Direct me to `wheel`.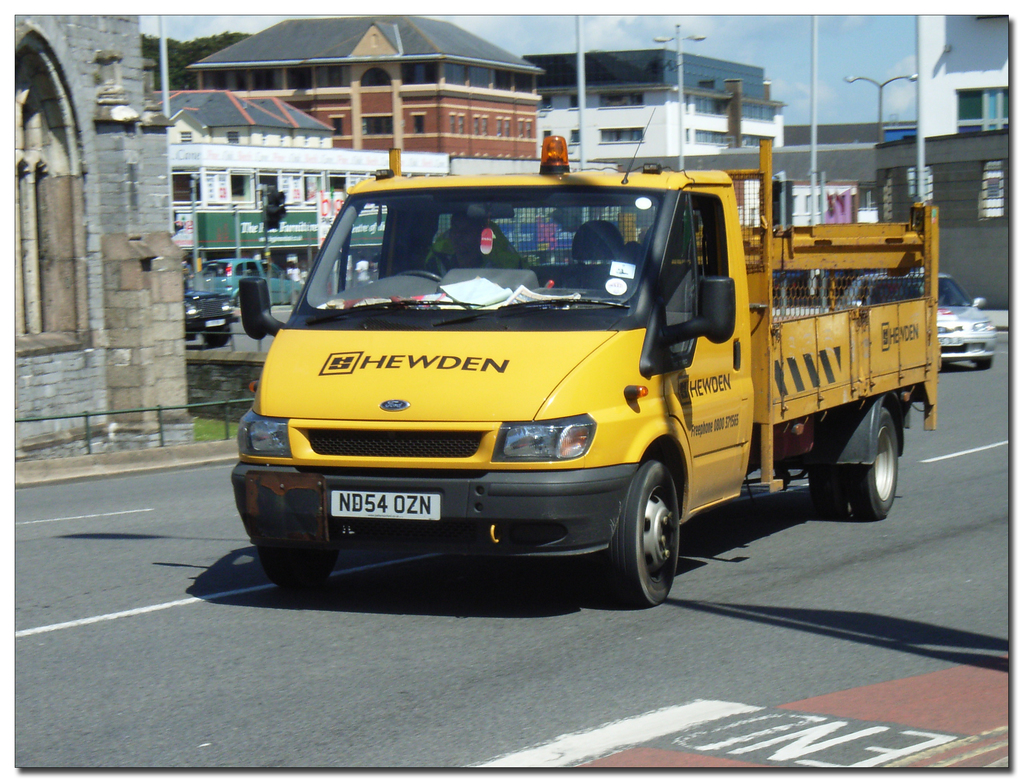
Direction: select_region(844, 407, 899, 518).
